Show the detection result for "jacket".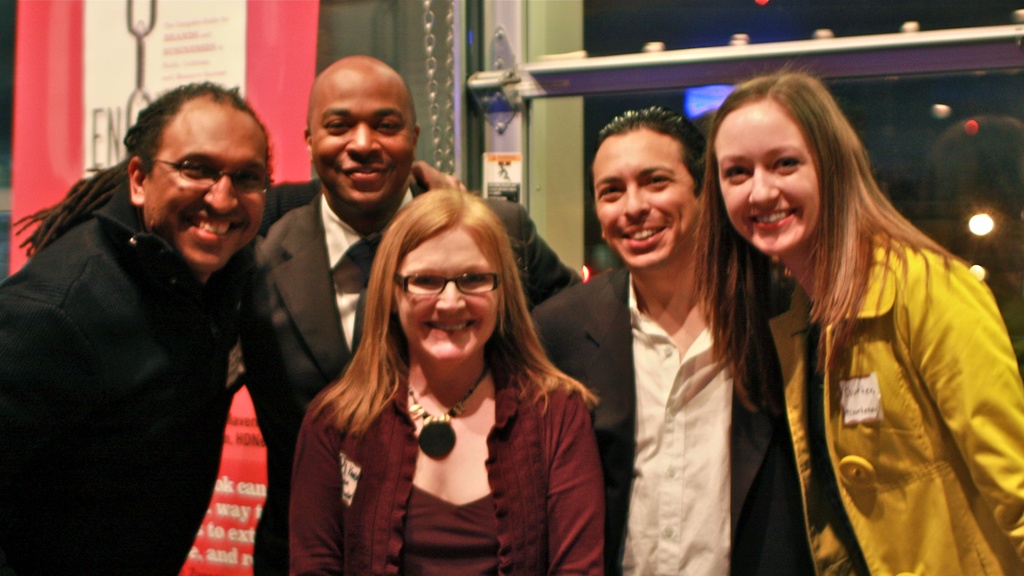
bbox(0, 172, 309, 568).
